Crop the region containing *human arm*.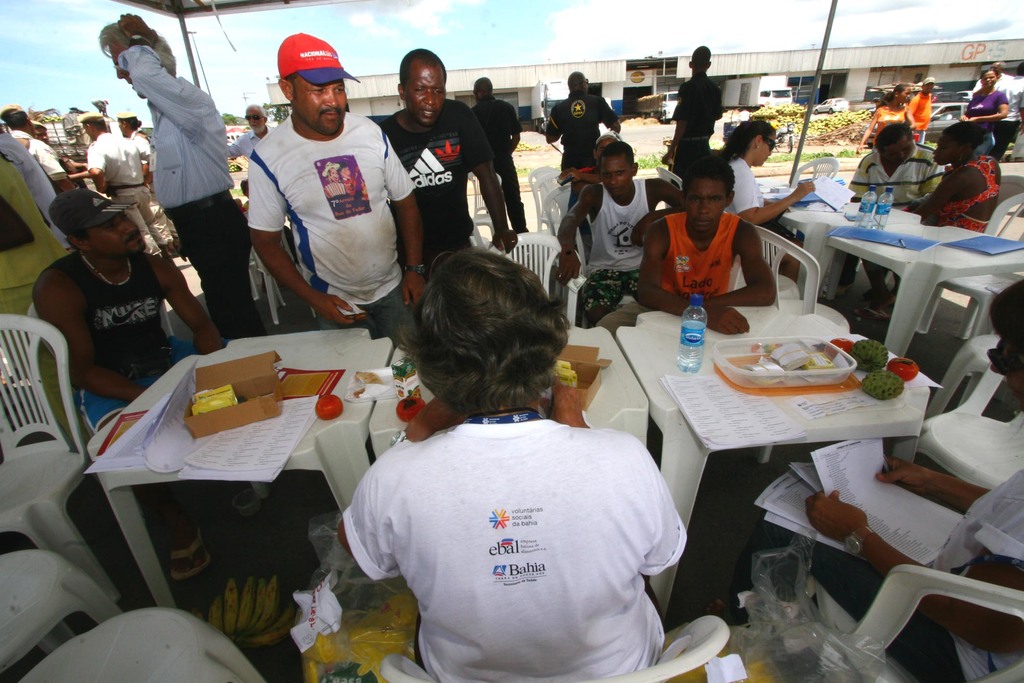
Crop region: 33, 138, 73, 188.
